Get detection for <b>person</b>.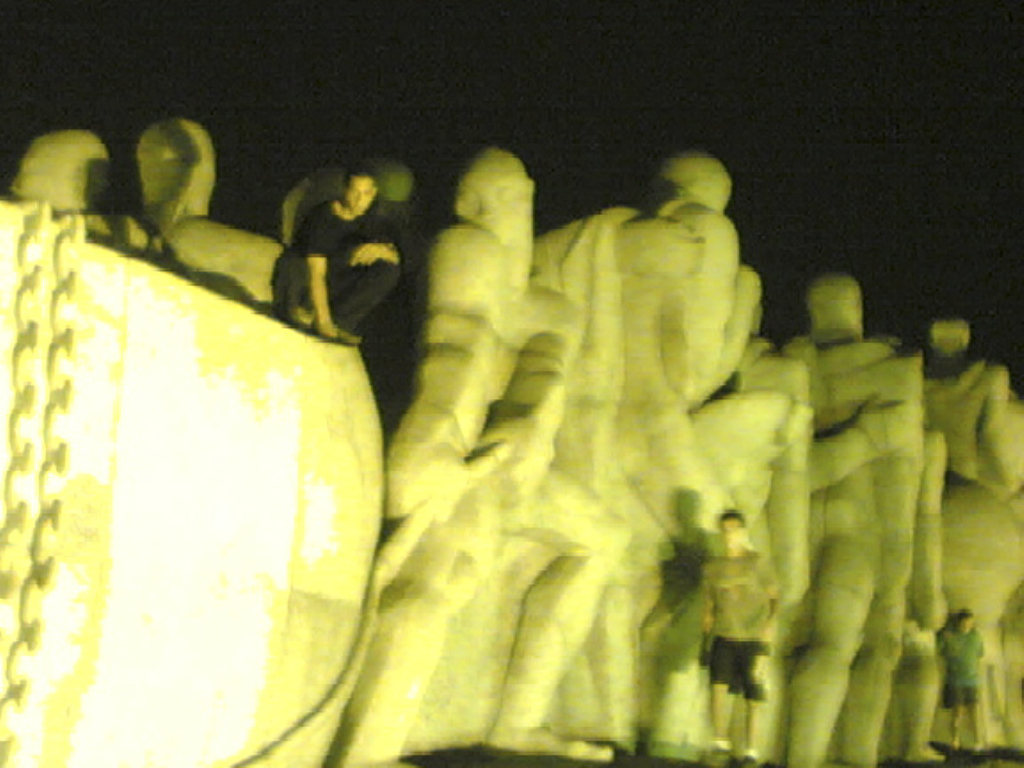
Detection: BBox(268, 146, 409, 380).
